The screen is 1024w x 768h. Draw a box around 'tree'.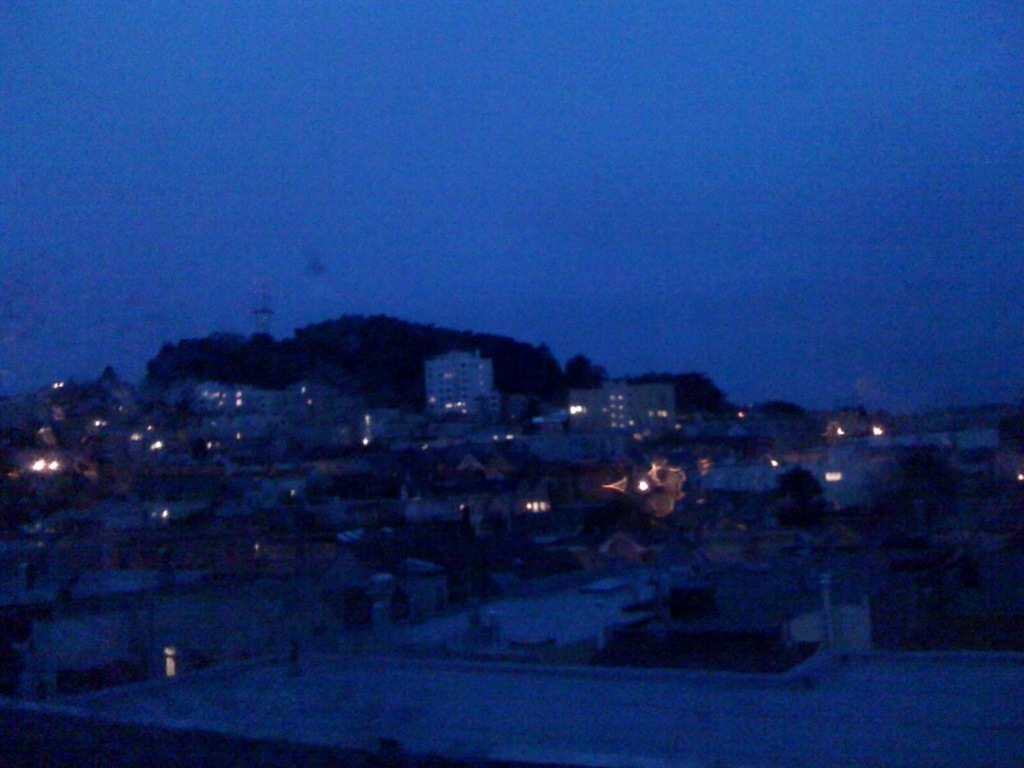
rect(623, 378, 736, 430).
